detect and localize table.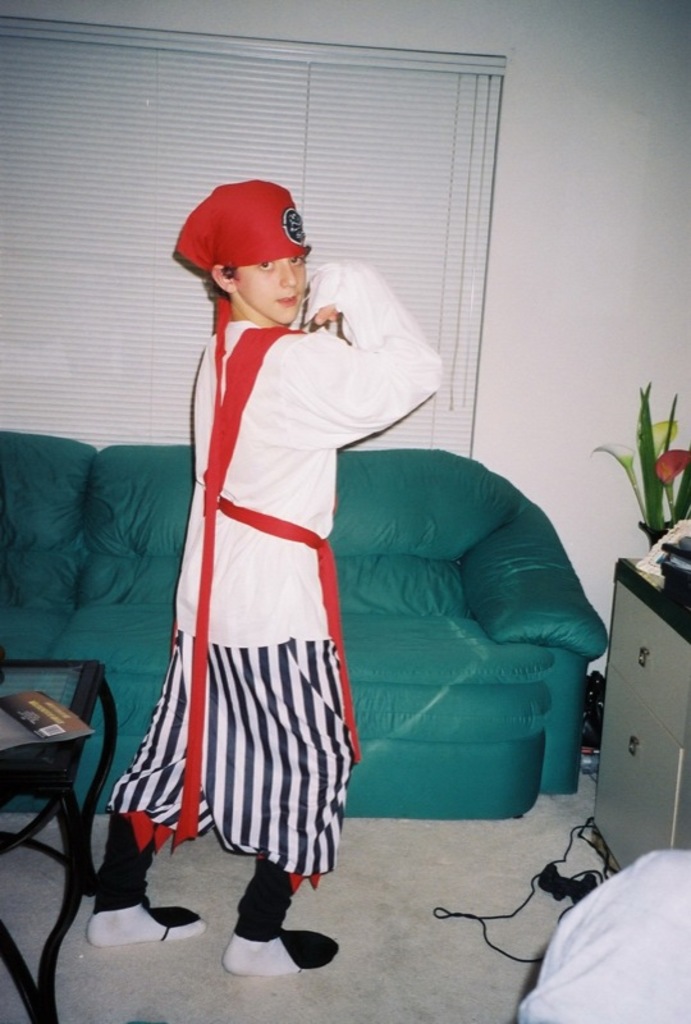
Localized at 592, 549, 690, 856.
